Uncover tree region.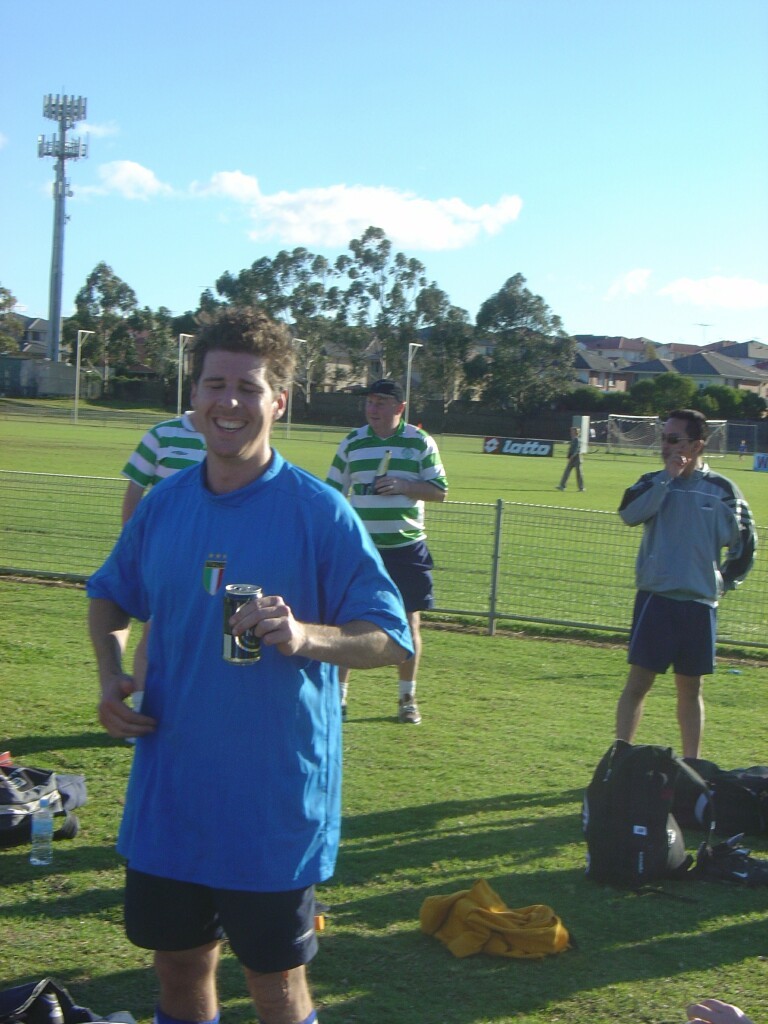
Uncovered: <region>427, 267, 602, 428</region>.
